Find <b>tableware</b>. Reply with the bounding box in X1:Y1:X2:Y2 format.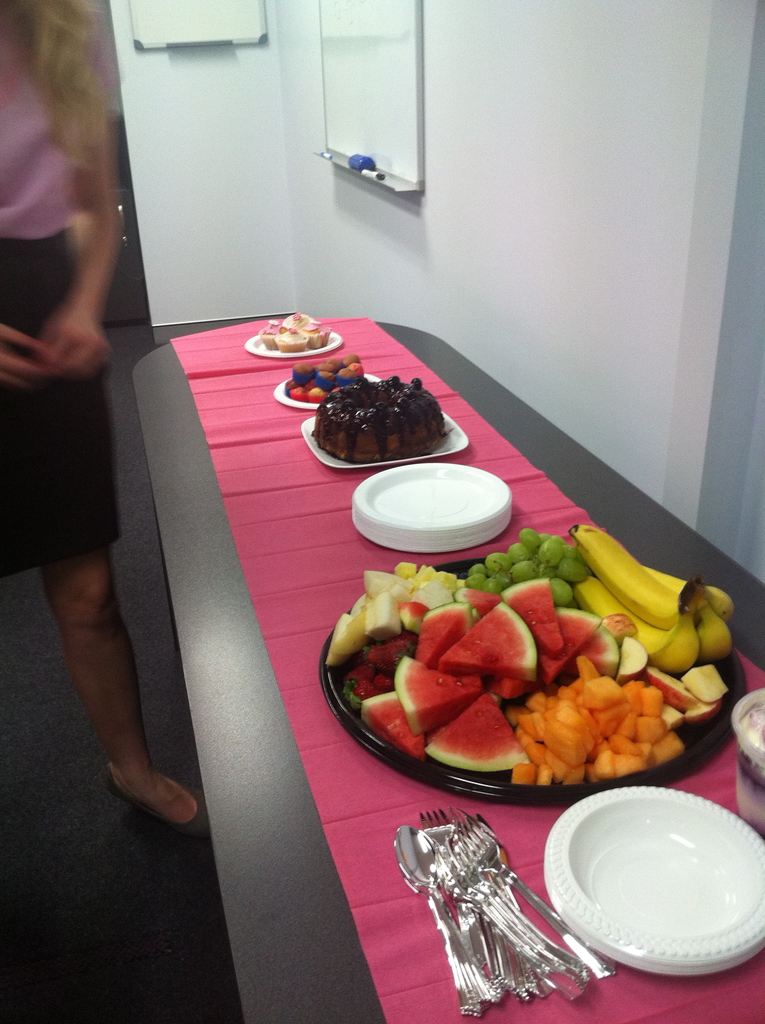
319:558:746:804.
